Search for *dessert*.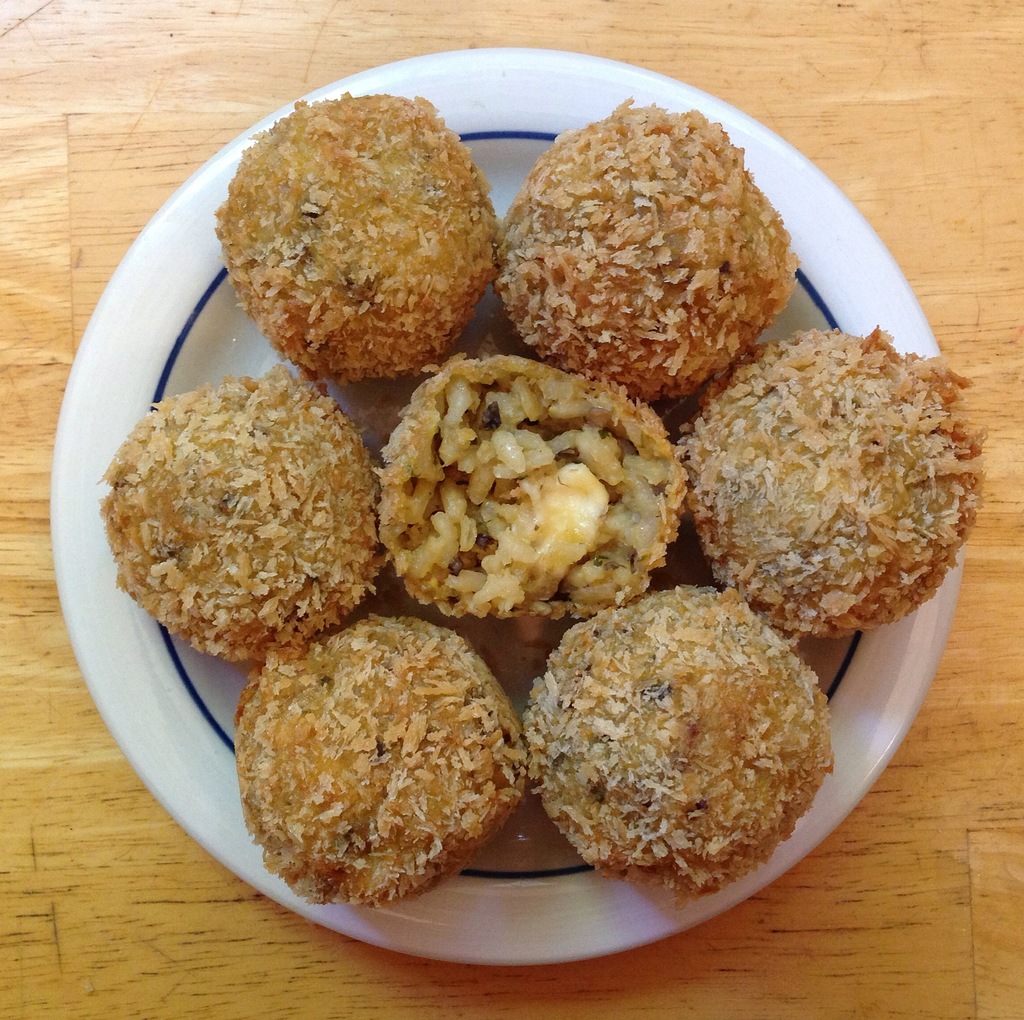
Found at crop(226, 95, 493, 401).
